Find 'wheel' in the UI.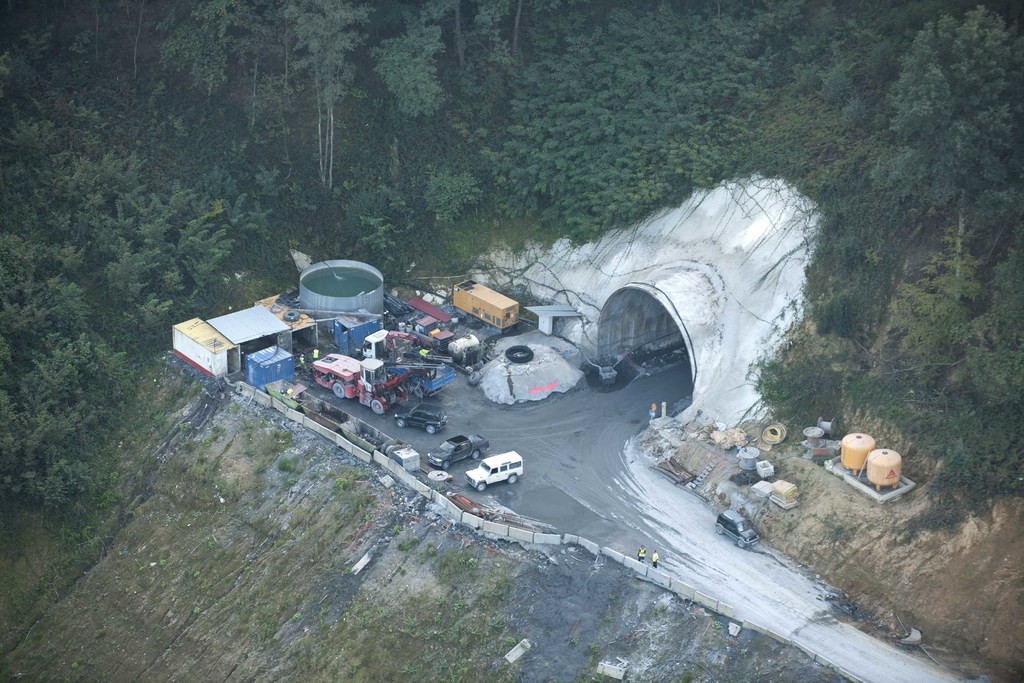
UI element at (470, 370, 482, 384).
